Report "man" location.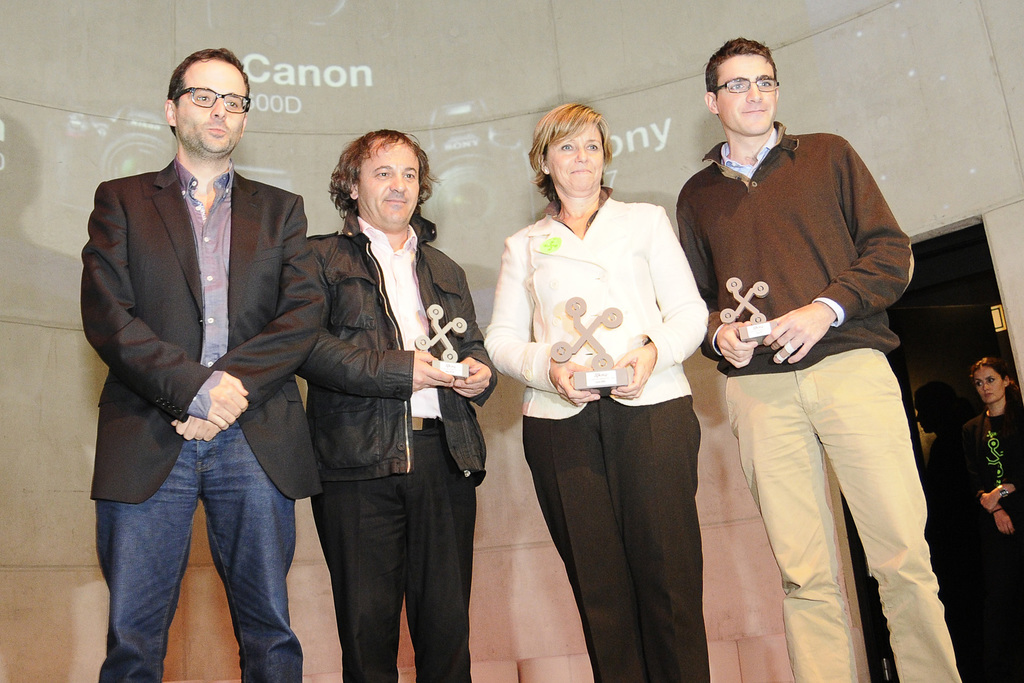
Report: bbox=[678, 13, 946, 676].
